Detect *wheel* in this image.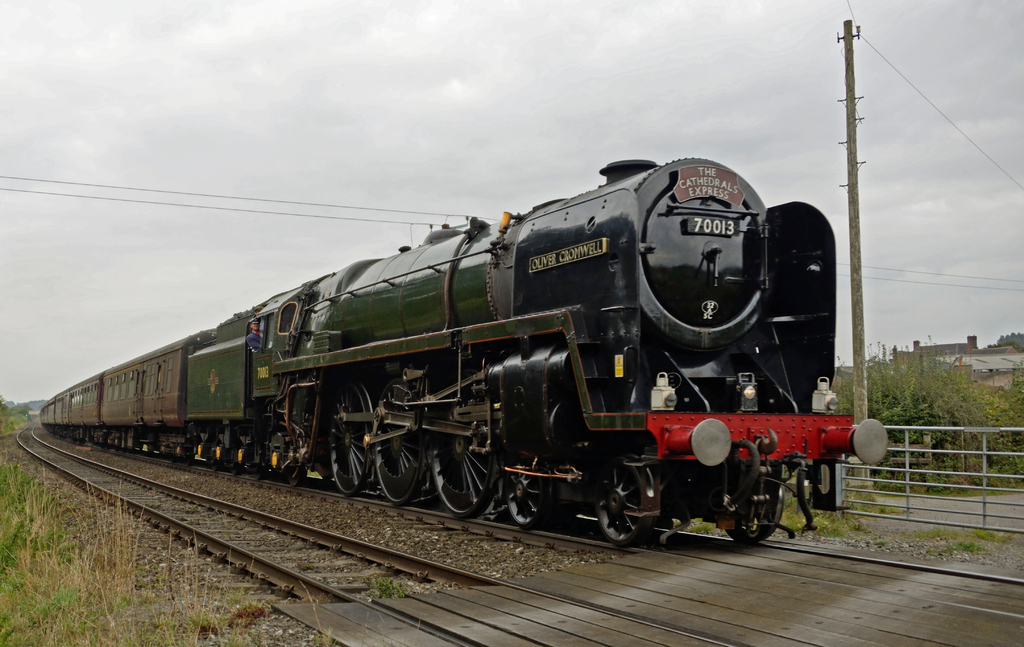
Detection: BBox(230, 463, 244, 475).
